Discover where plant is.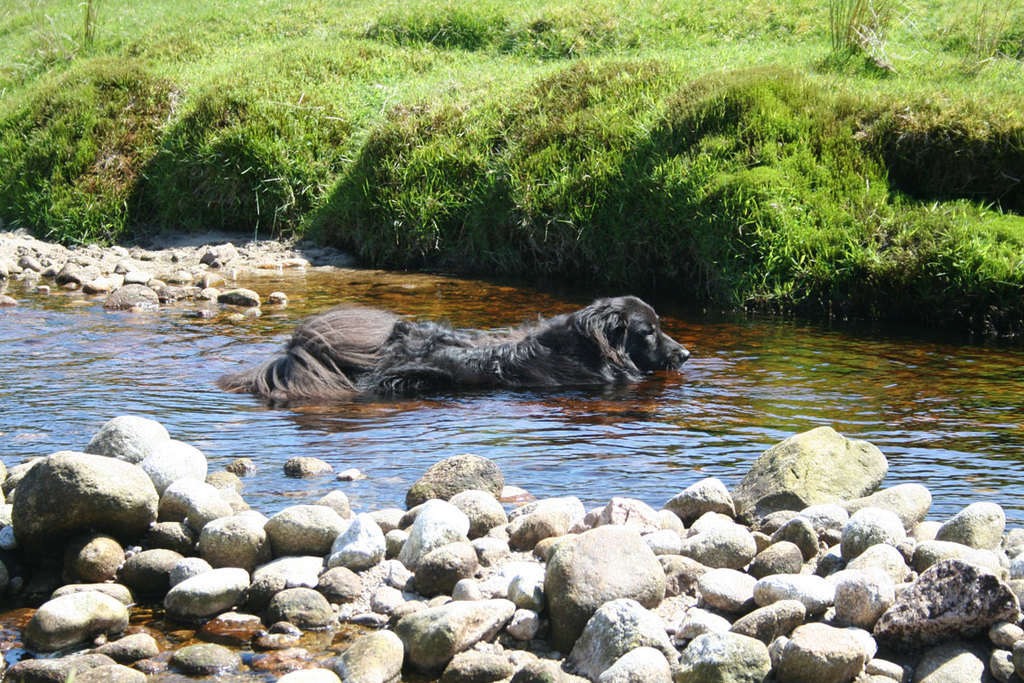
Discovered at bbox(820, 0, 884, 70).
